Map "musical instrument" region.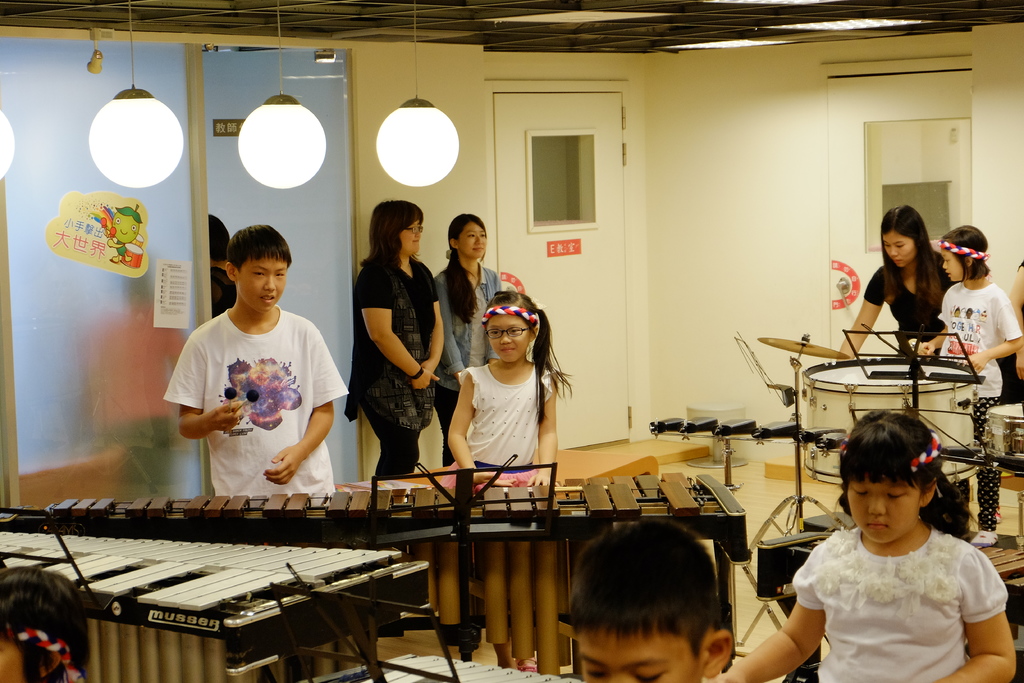
Mapped to left=988, top=397, right=1023, bottom=475.
